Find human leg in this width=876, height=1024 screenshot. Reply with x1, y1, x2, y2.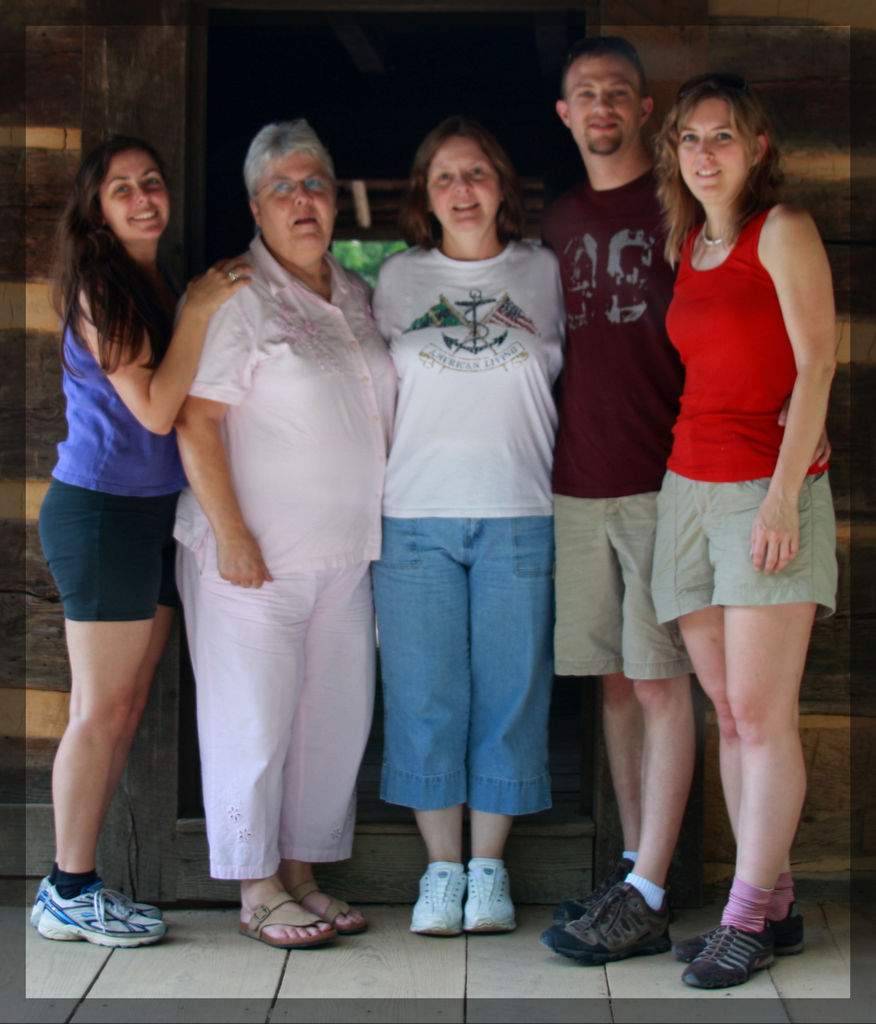
660, 479, 828, 977.
